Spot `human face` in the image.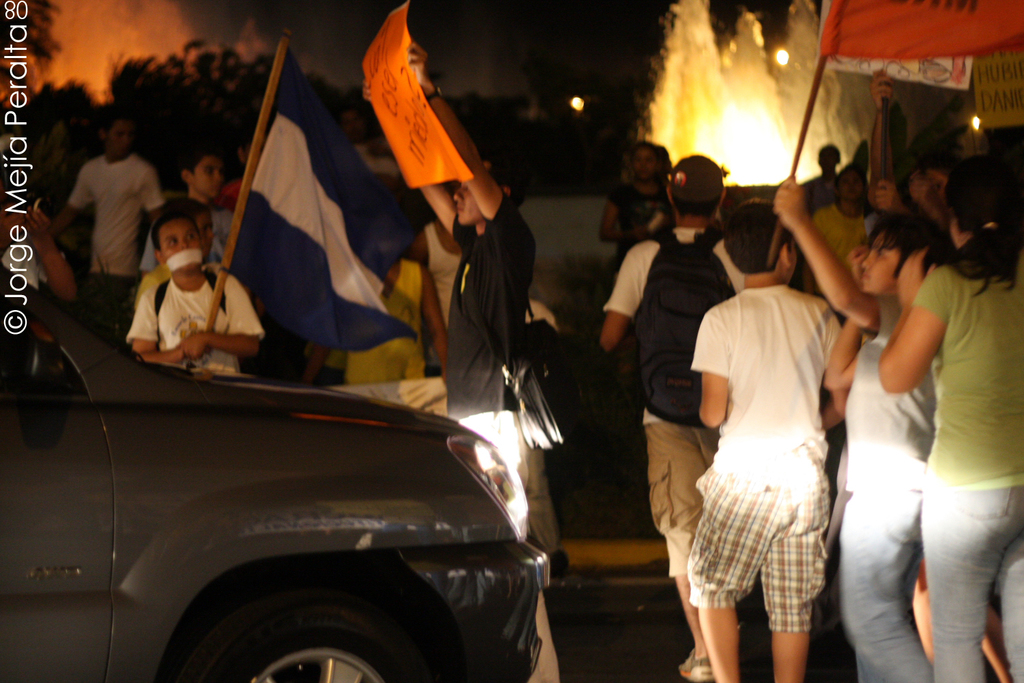
`human face` found at crop(102, 107, 132, 167).
